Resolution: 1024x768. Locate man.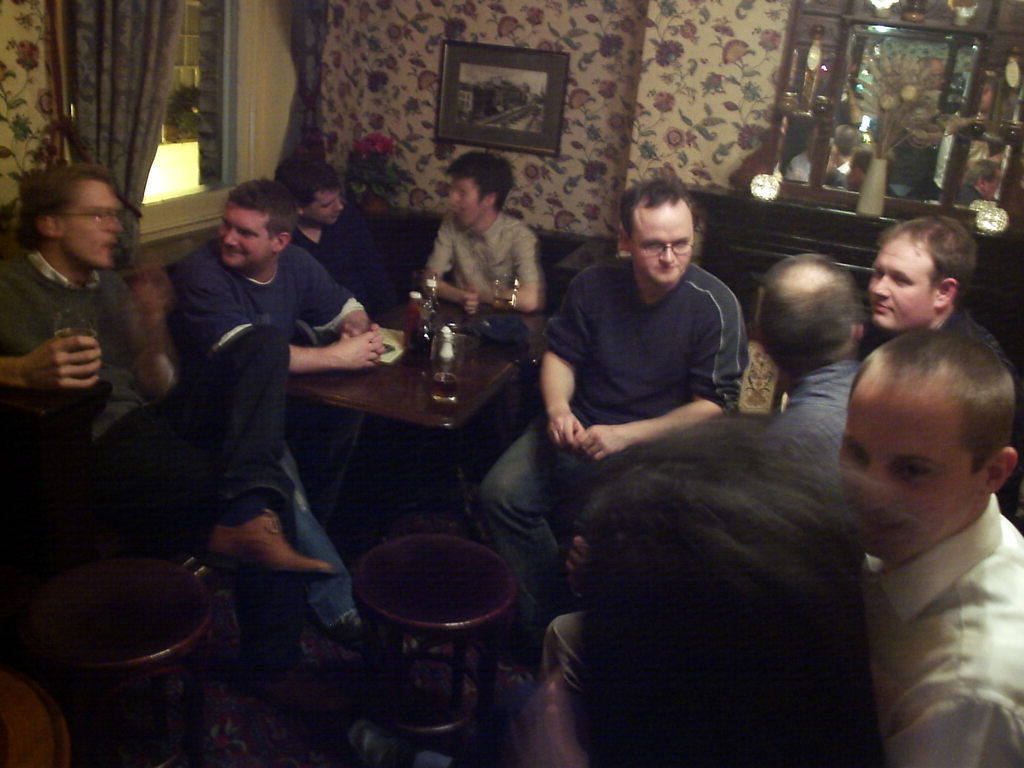
pyautogui.locateOnScreen(275, 152, 389, 327).
